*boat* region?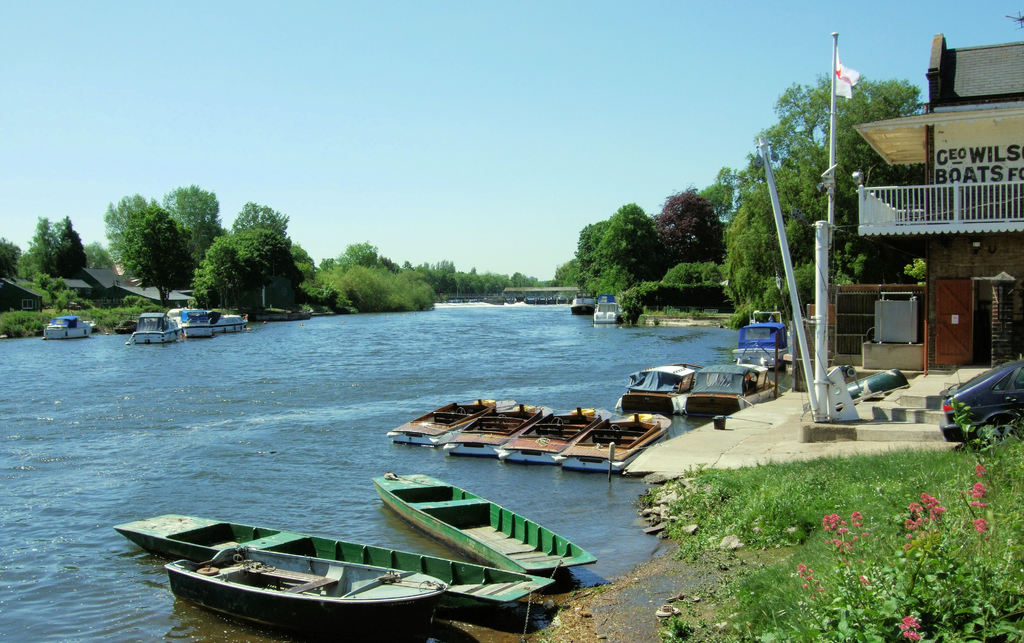
733/319/783/373
